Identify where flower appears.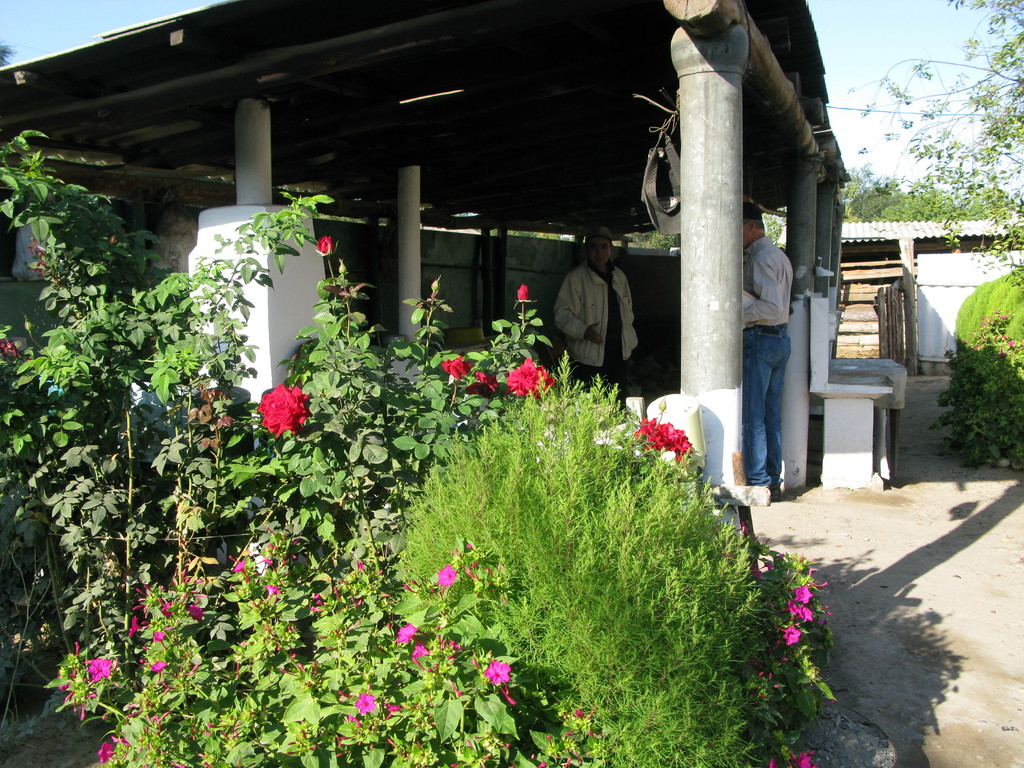
Appears at (left=149, top=628, right=161, bottom=643).
